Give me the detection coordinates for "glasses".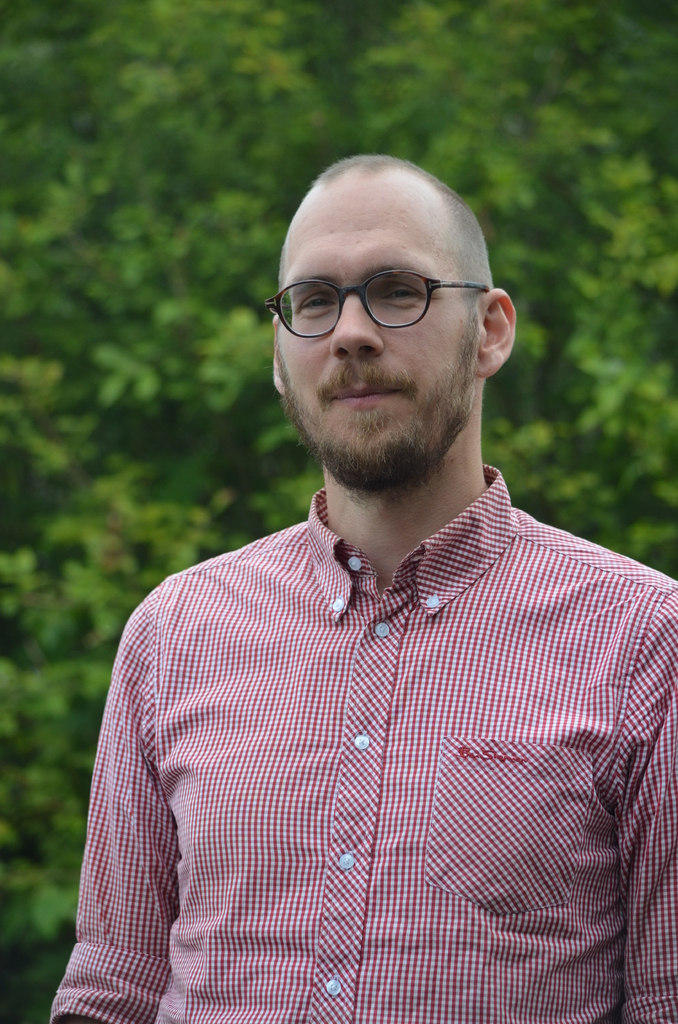
280,259,497,324.
